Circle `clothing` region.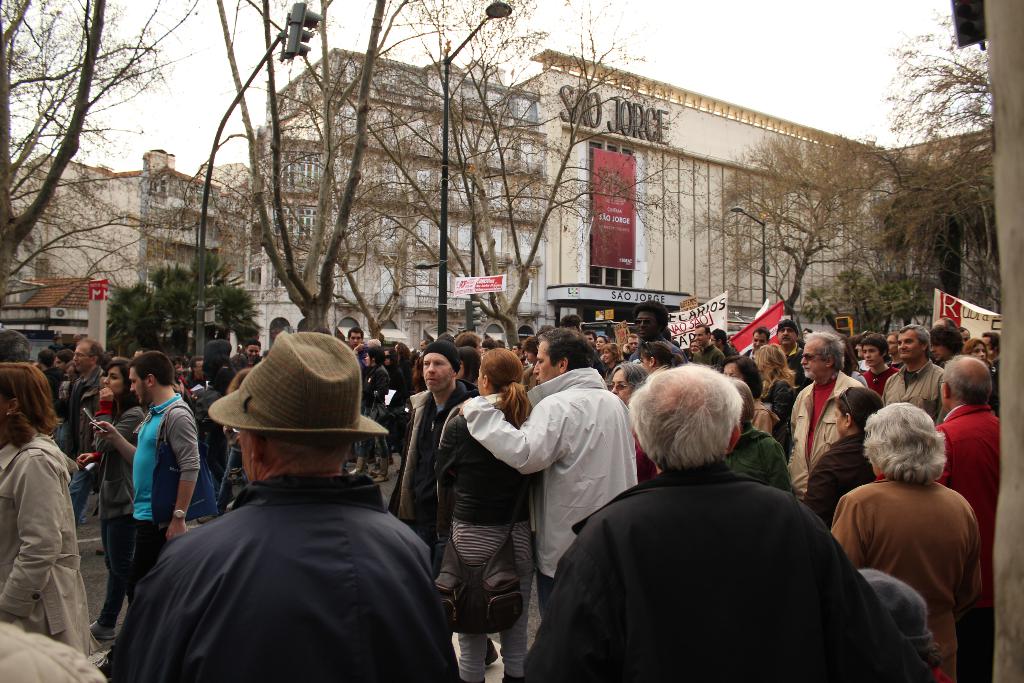
Region: [x1=545, y1=427, x2=916, y2=682].
